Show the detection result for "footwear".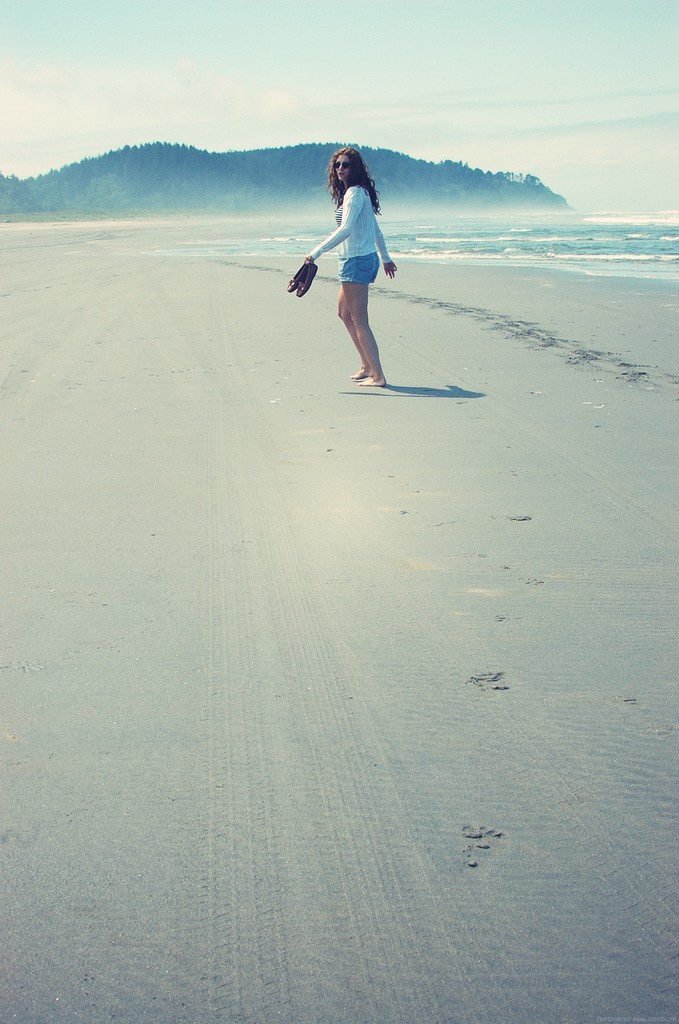
x1=288 y1=264 x2=318 y2=299.
